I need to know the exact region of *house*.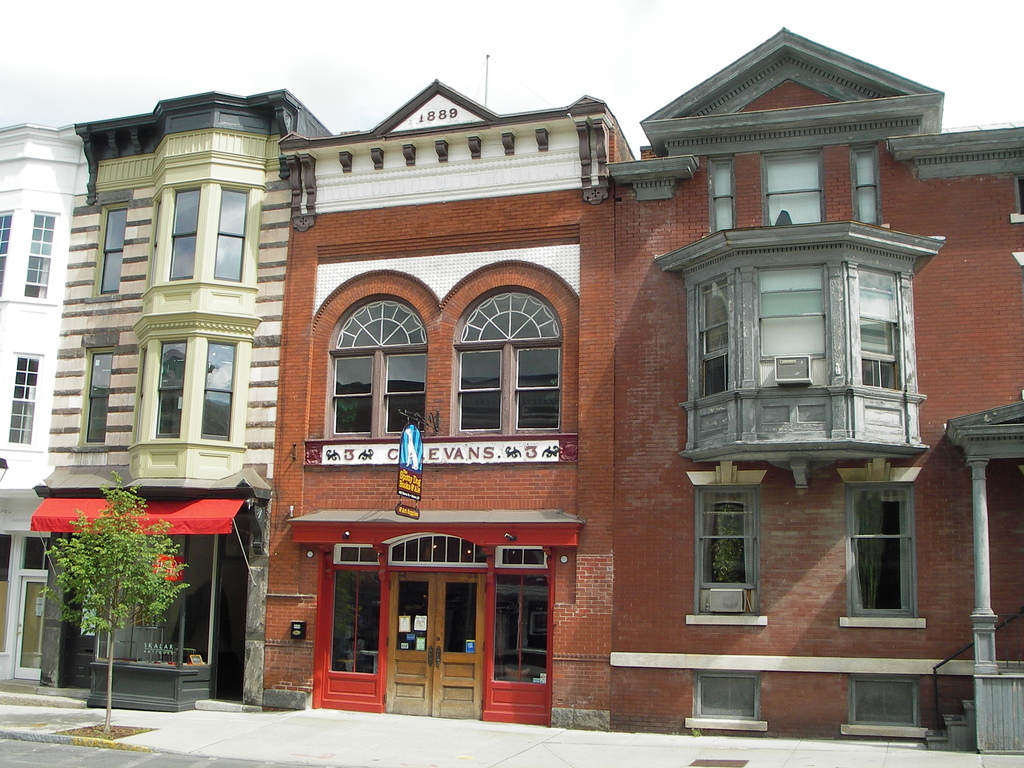
Region: 577 27 1023 761.
